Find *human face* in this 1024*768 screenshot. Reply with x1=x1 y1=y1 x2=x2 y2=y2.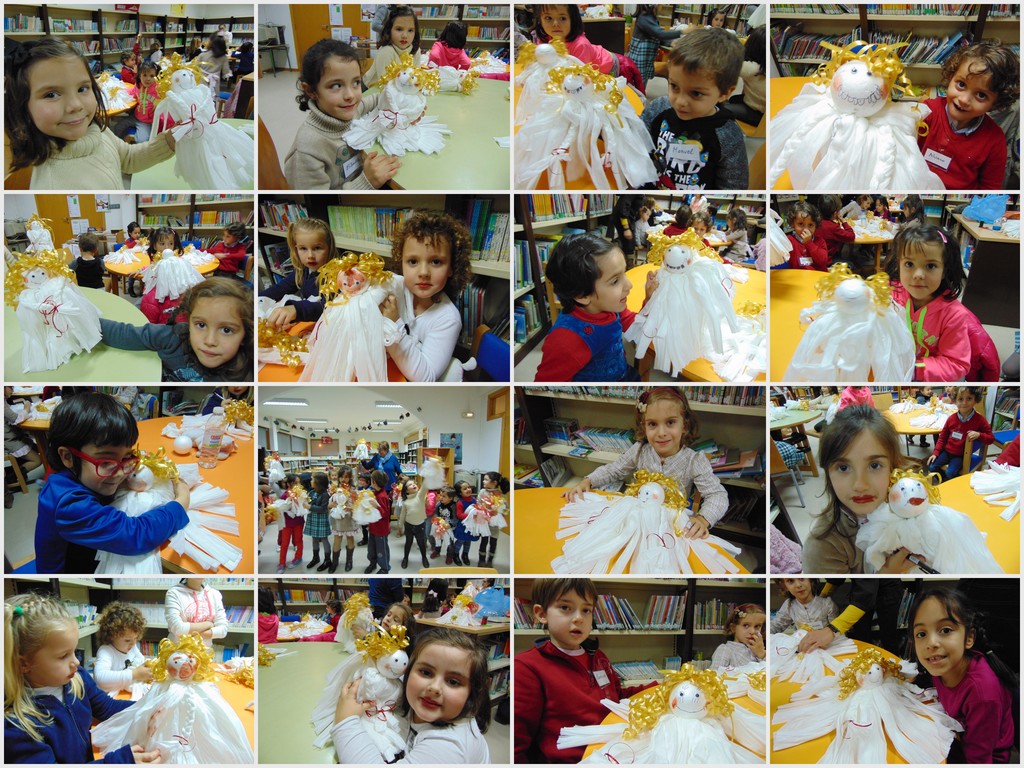
x1=643 y1=211 x2=649 y2=221.
